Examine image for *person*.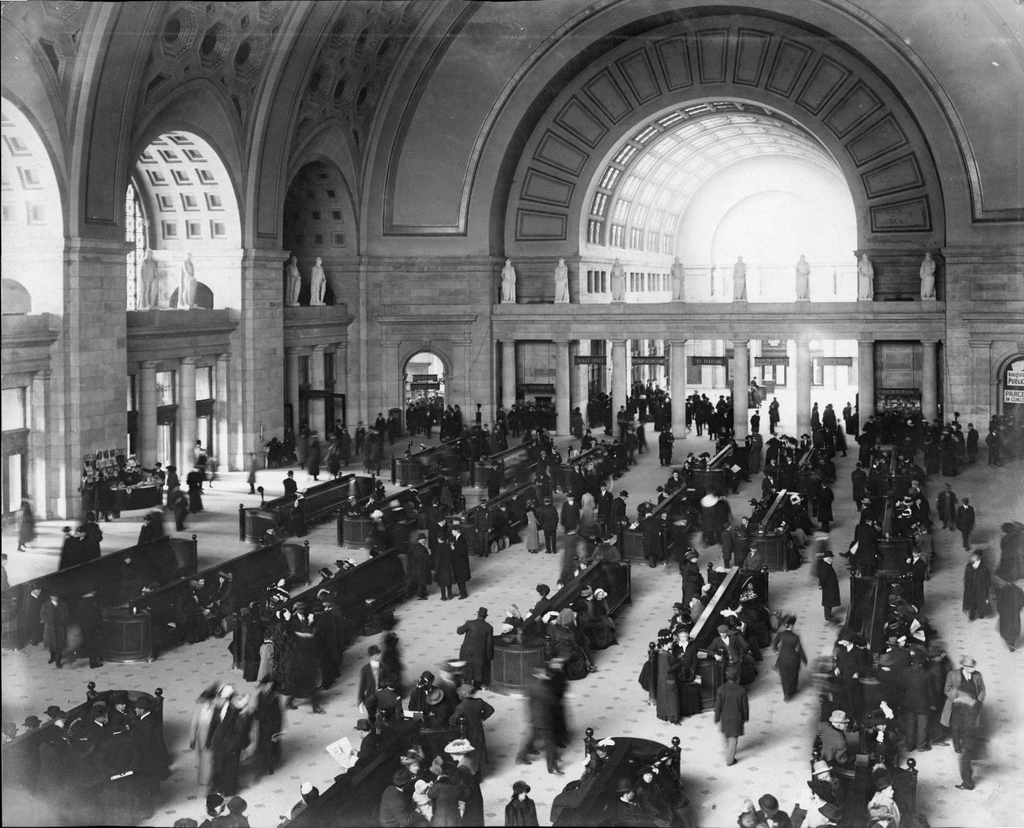
Examination result: 733/256/746/302.
